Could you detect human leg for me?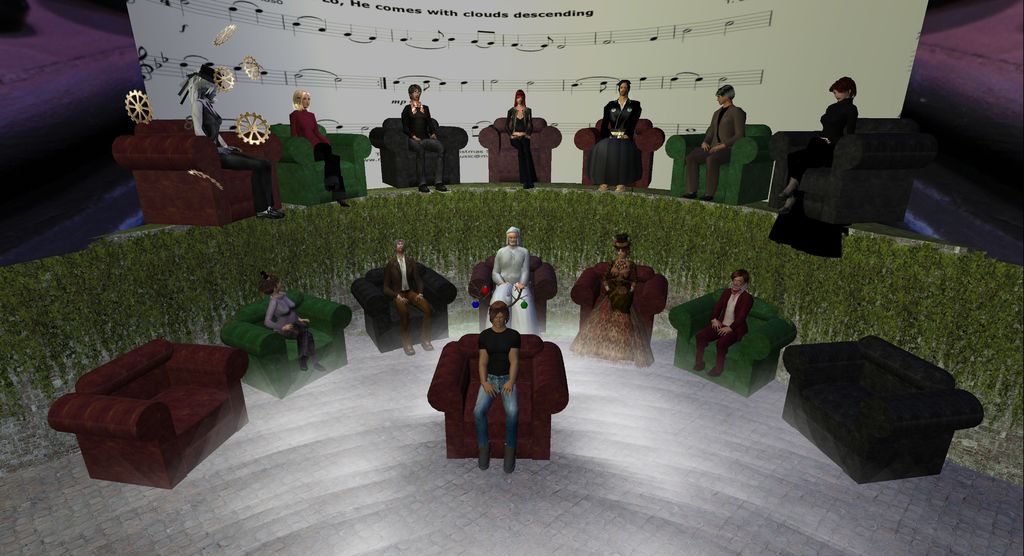
Detection result: [473,377,497,470].
